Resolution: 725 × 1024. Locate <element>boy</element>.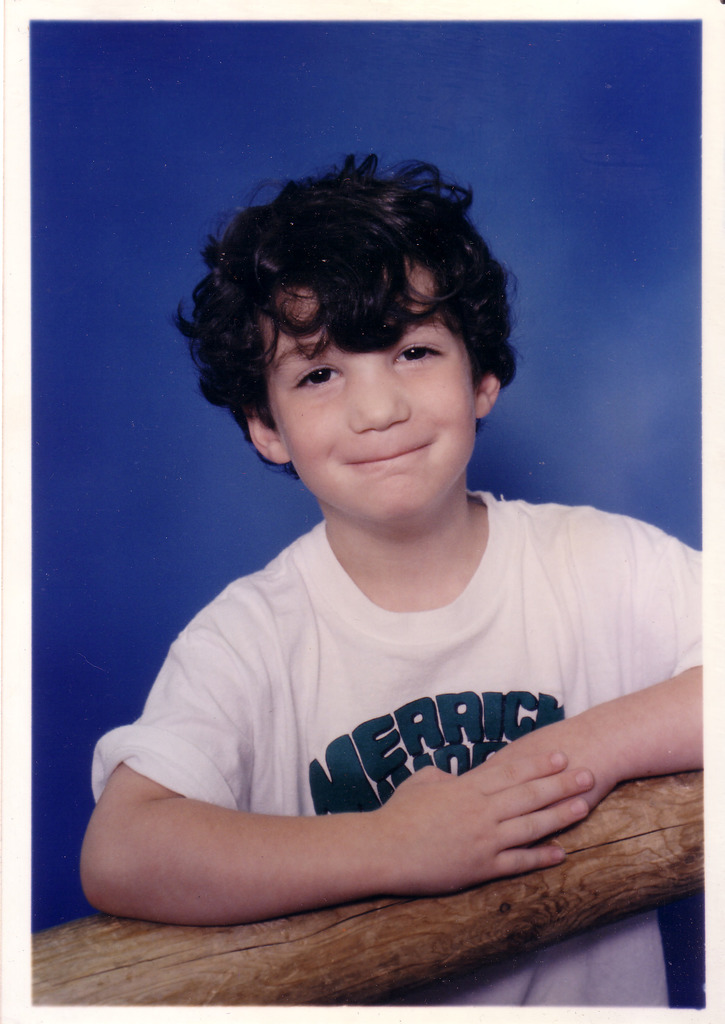
bbox=[79, 152, 706, 1007].
